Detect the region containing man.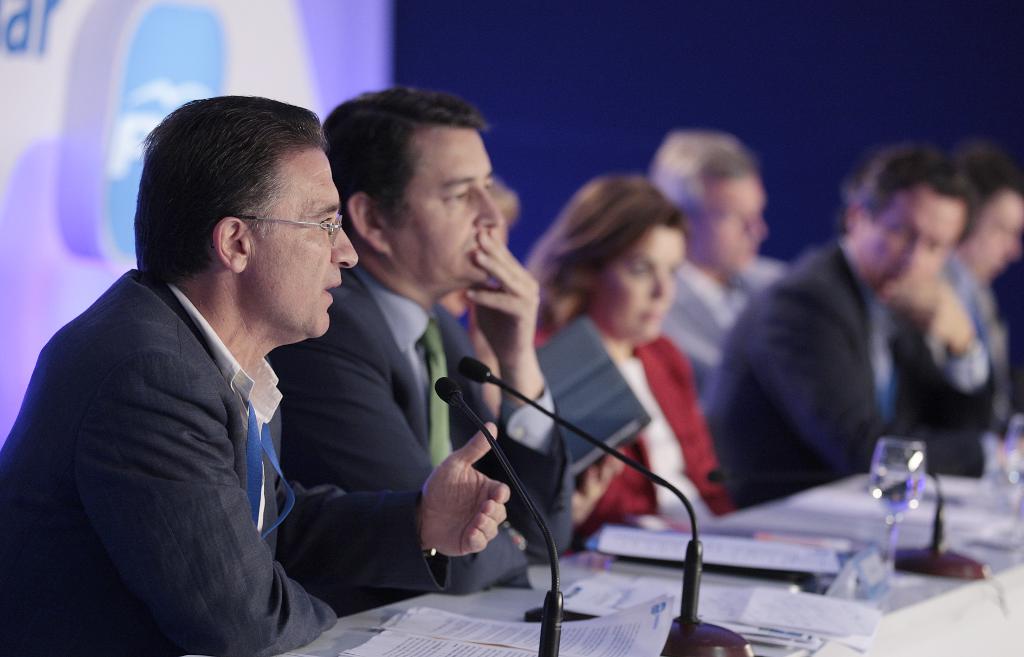
(942, 147, 1023, 430).
